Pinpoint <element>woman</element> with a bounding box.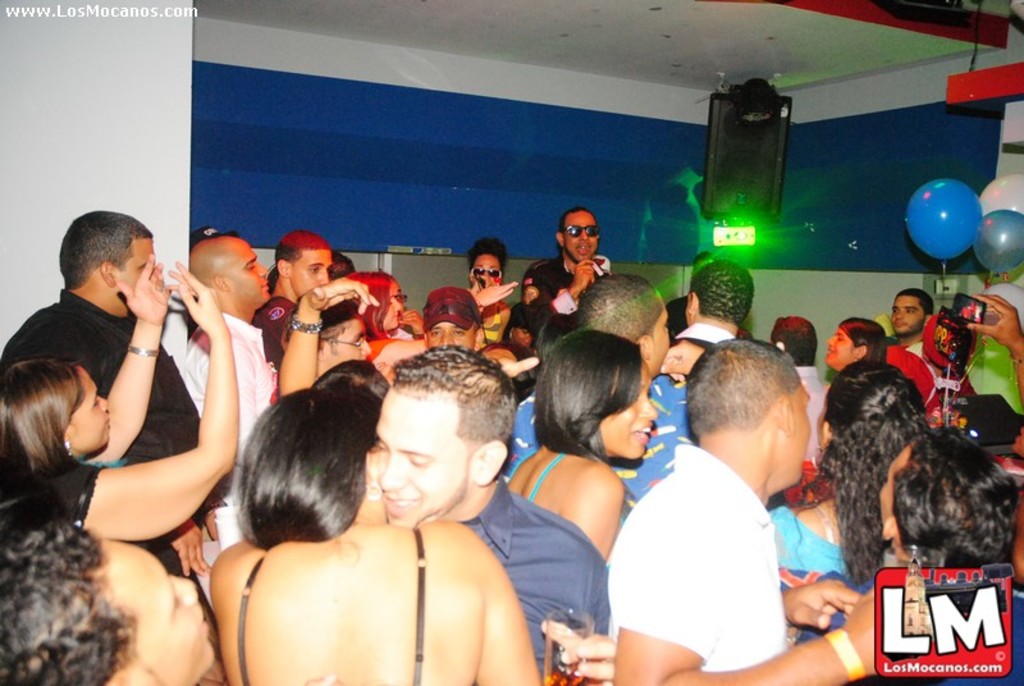
{"left": 826, "top": 316, "right": 893, "bottom": 366}.
